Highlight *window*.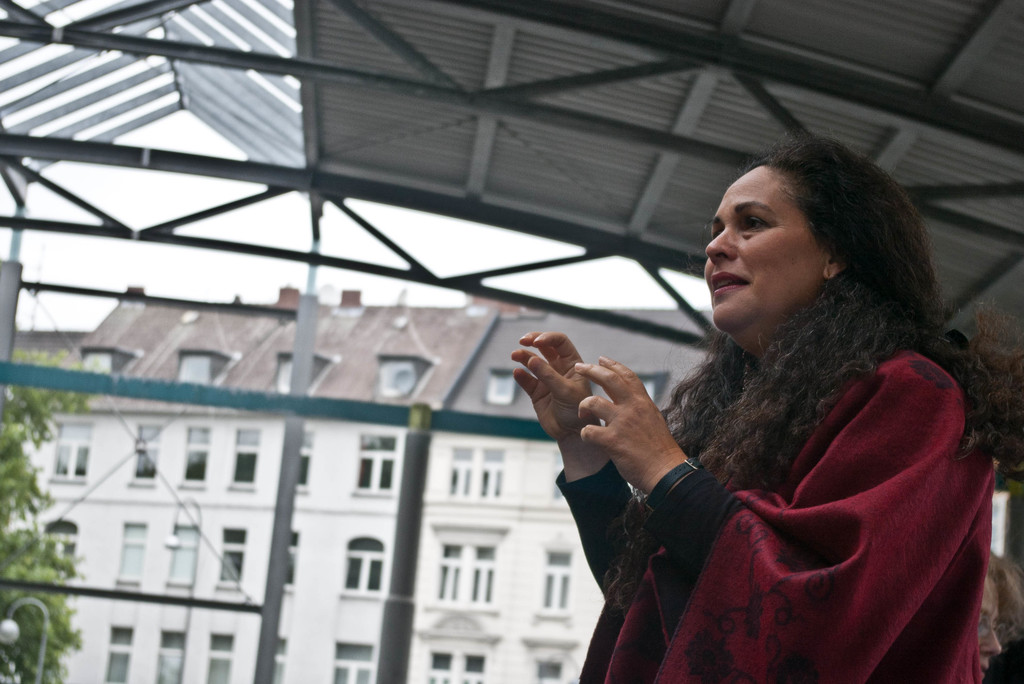
Highlighted region: (485,368,516,405).
